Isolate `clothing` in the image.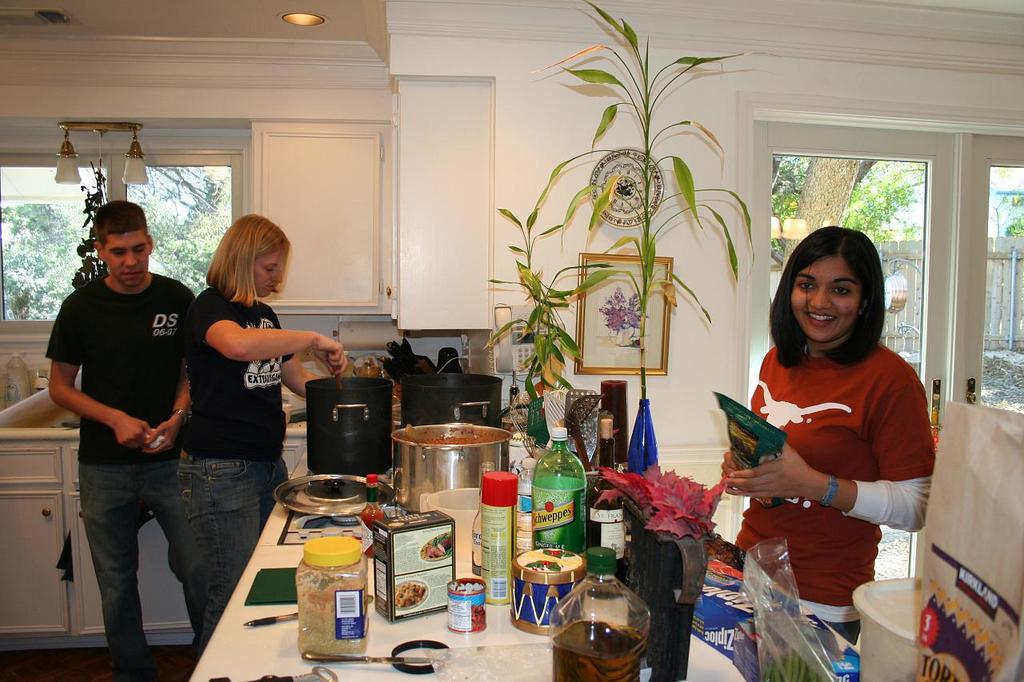
Isolated region: {"x1": 84, "y1": 457, "x2": 211, "y2": 681}.
